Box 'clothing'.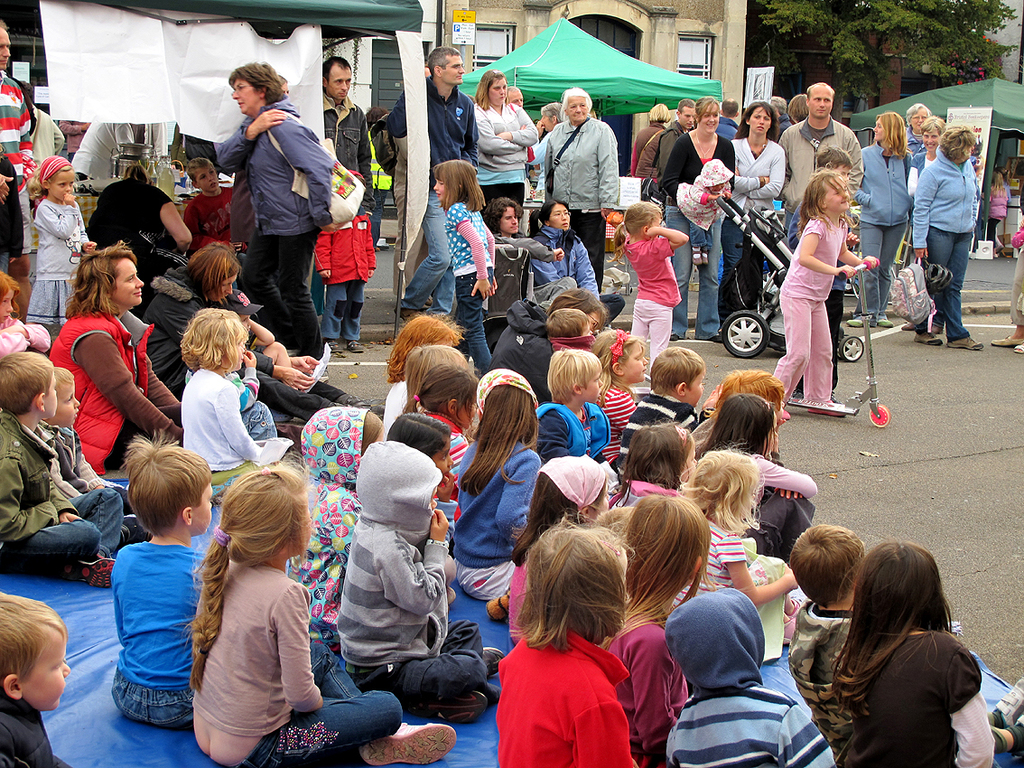
region(335, 447, 490, 698).
